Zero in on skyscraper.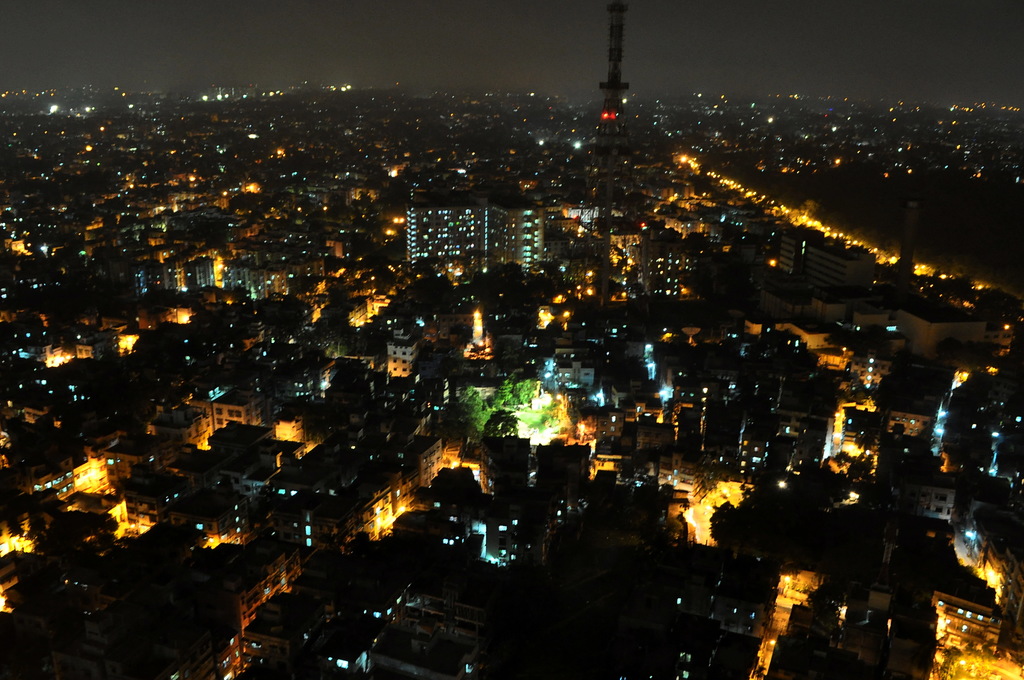
Zeroed in: select_region(399, 186, 550, 278).
